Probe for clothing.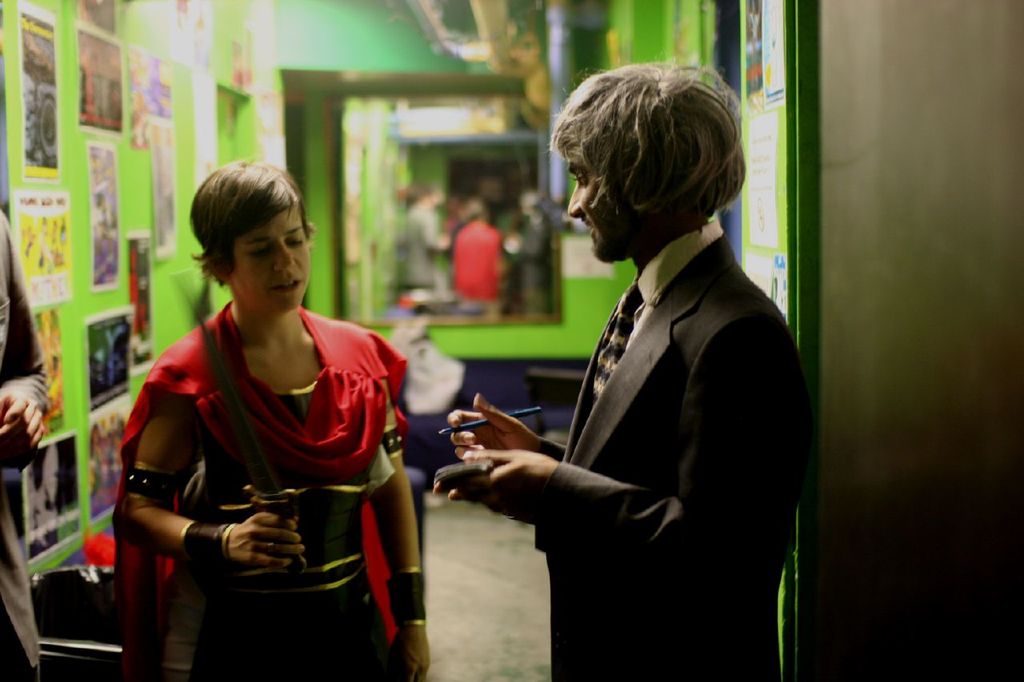
Probe result: [0,188,61,681].
